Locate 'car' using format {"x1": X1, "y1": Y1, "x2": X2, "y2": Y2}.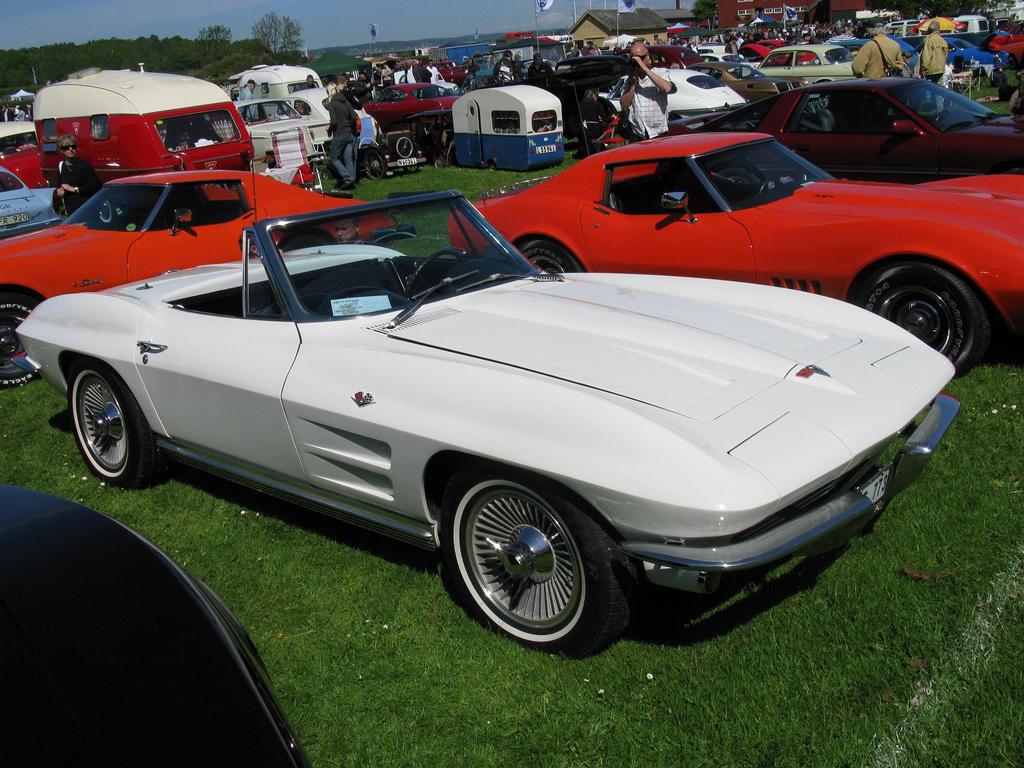
{"x1": 0, "y1": 172, "x2": 396, "y2": 392}.
